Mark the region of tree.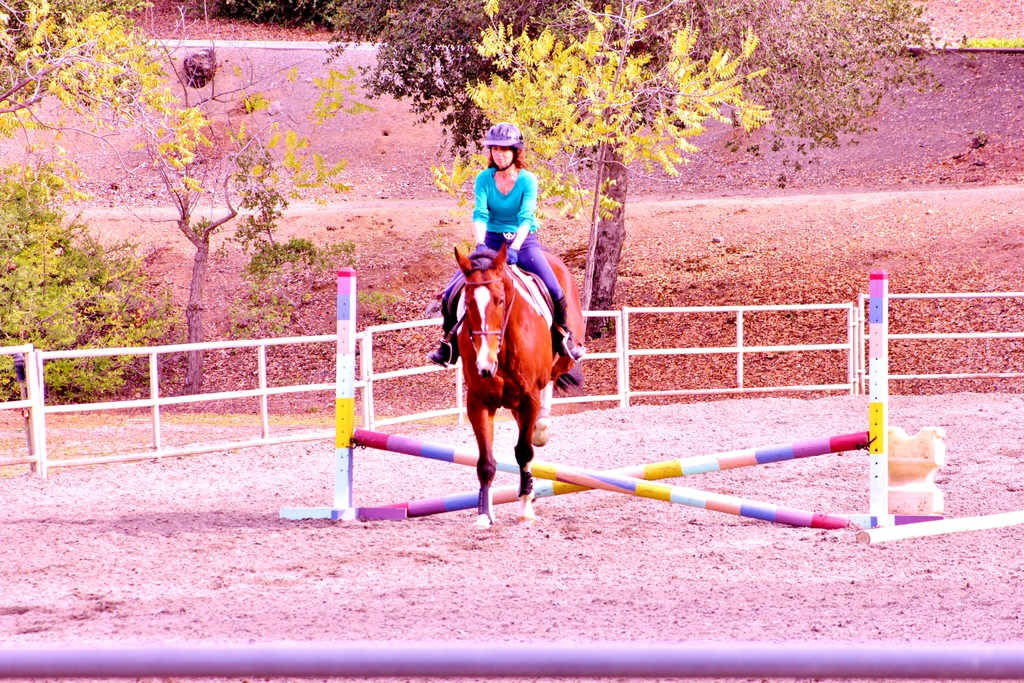
Region: <box>318,0,948,338</box>.
